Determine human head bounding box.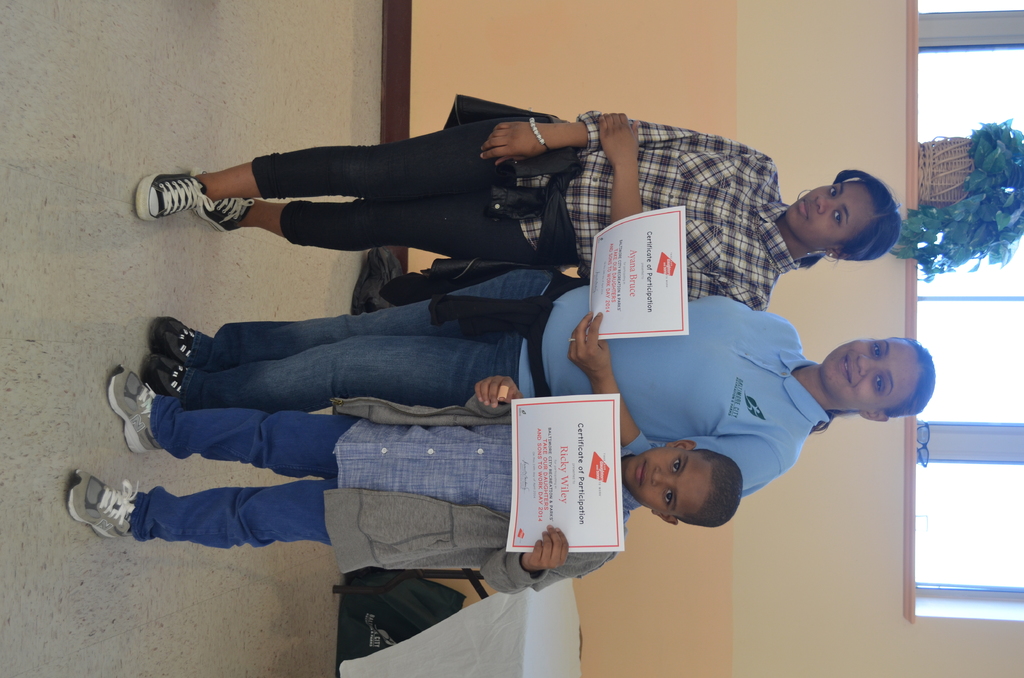
Determined: 626, 442, 745, 526.
